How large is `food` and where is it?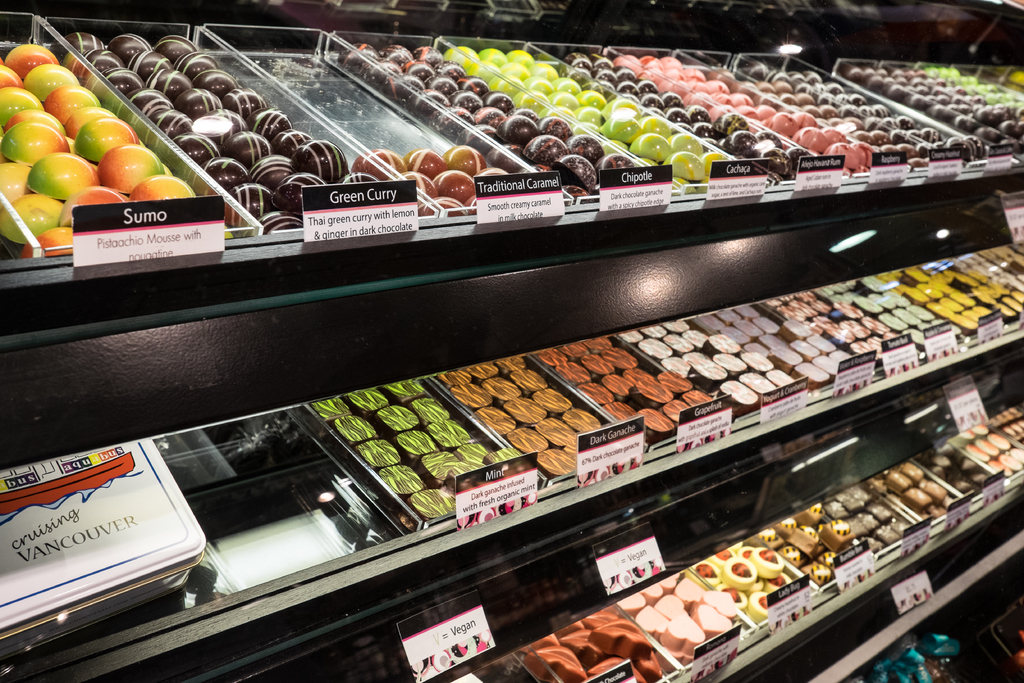
Bounding box: bbox=(563, 409, 605, 432).
